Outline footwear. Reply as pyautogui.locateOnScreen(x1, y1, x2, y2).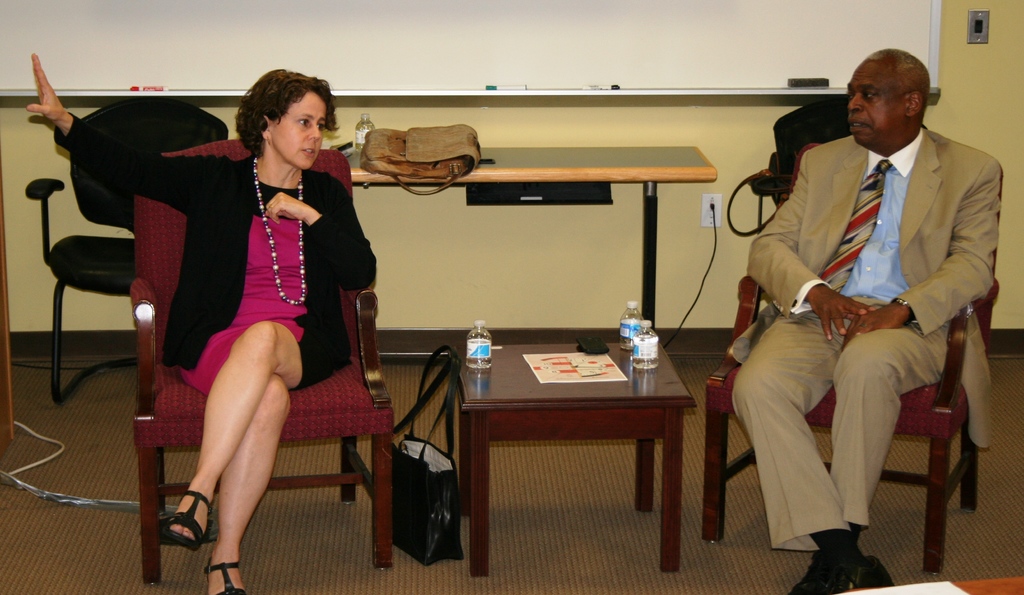
pyautogui.locateOnScreen(788, 554, 852, 594).
